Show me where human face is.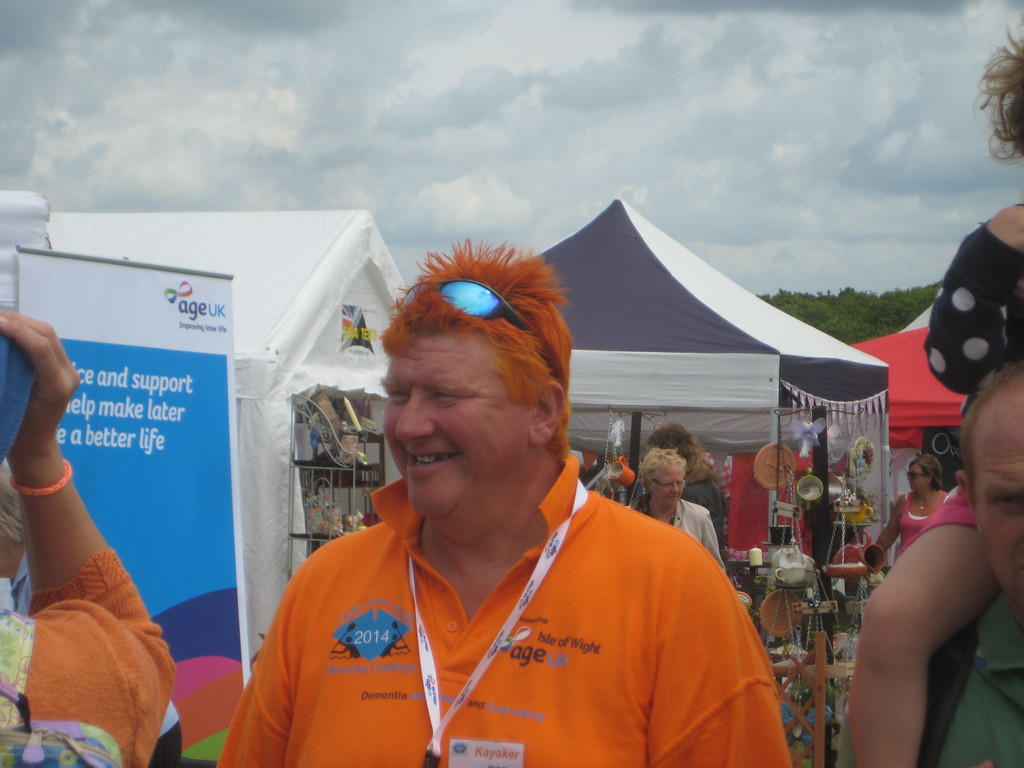
human face is at [652, 465, 686, 509].
